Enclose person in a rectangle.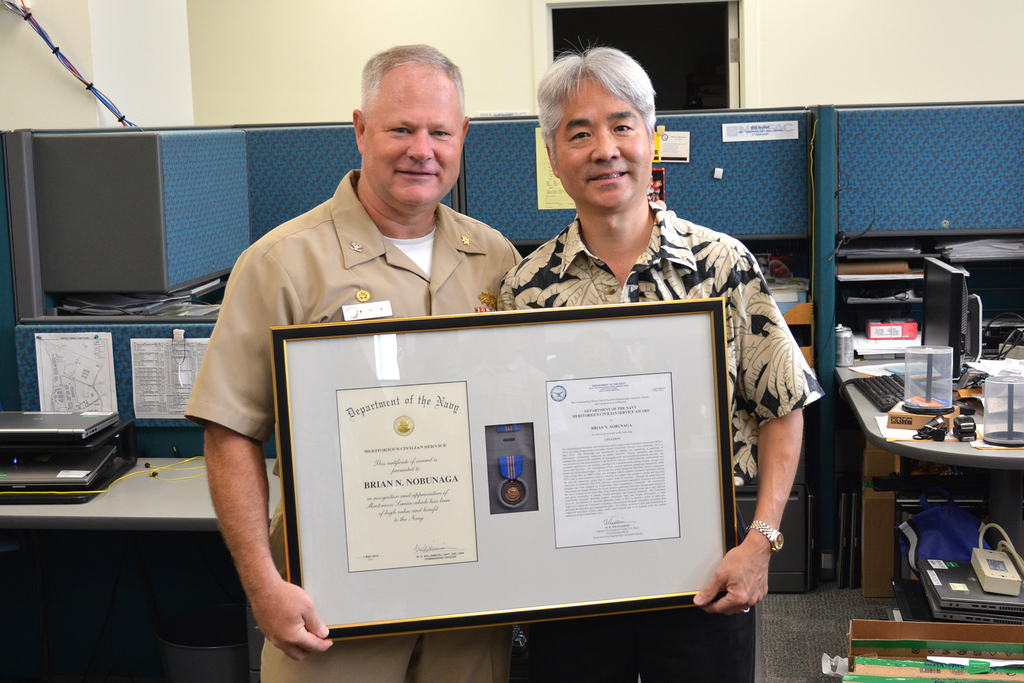
crop(501, 38, 826, 682).
